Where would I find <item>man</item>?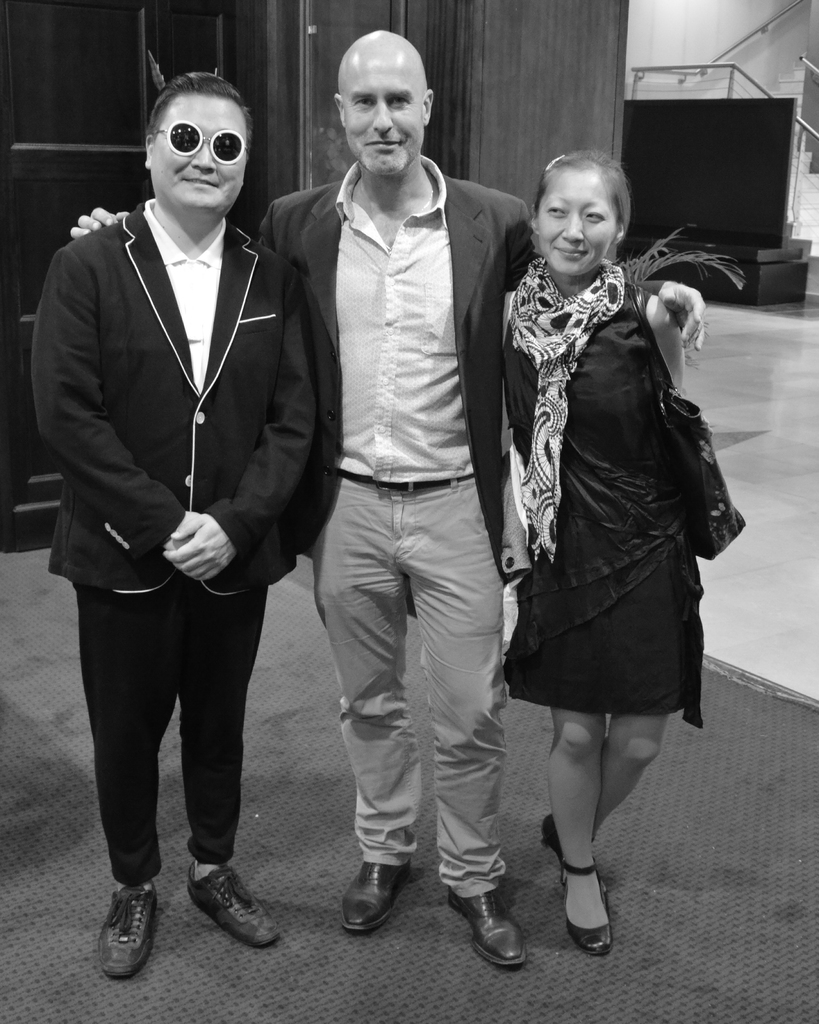
At region(71, 30, 704, 968).
